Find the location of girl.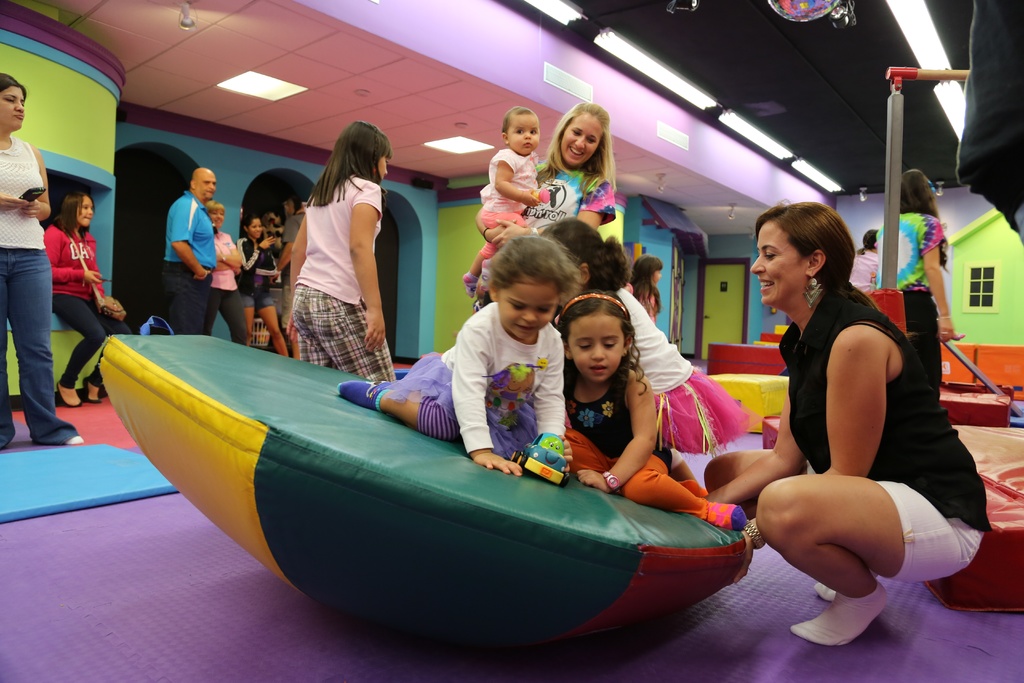
Location: (540,218,751,484).
